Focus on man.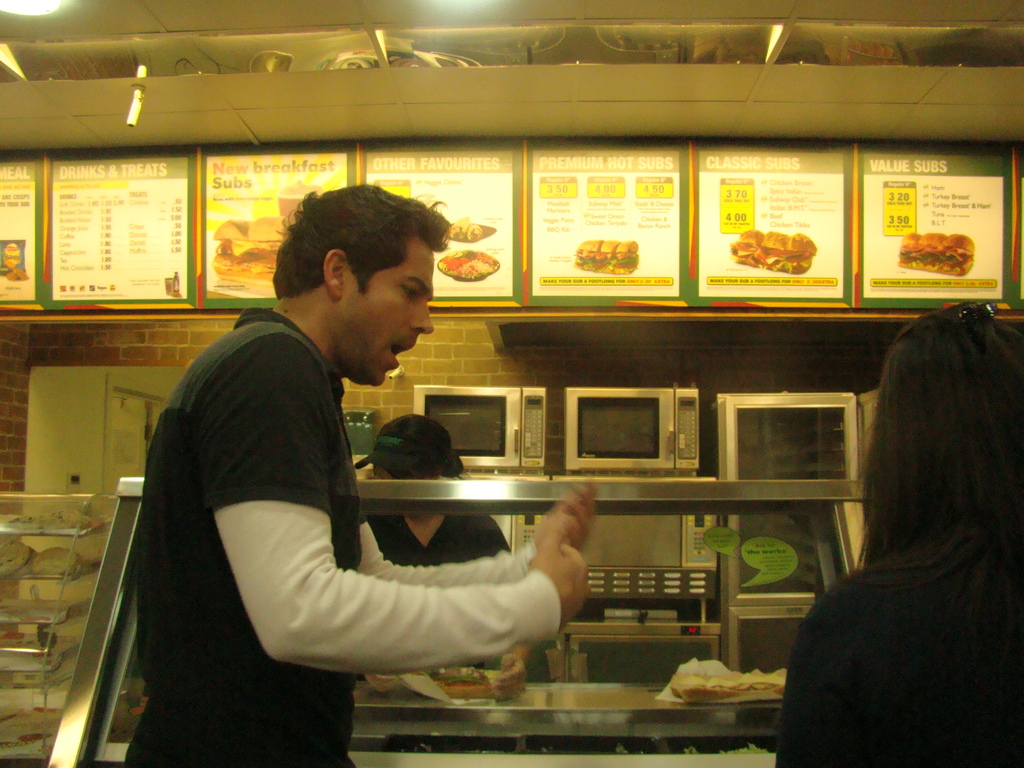
Focused at BBox(129, 188, 588, 739).
